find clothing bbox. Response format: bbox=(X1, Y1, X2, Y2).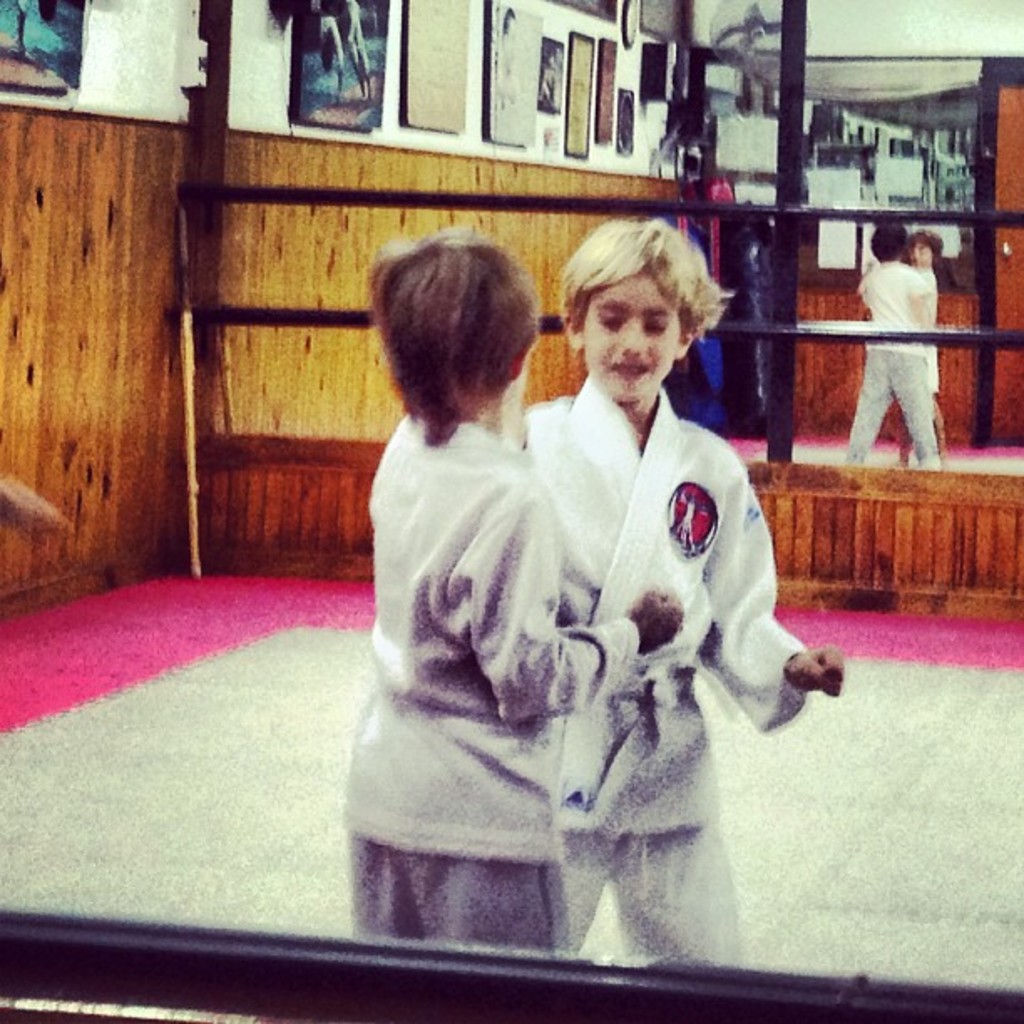
bbox=(912, 253, 950, 400).
